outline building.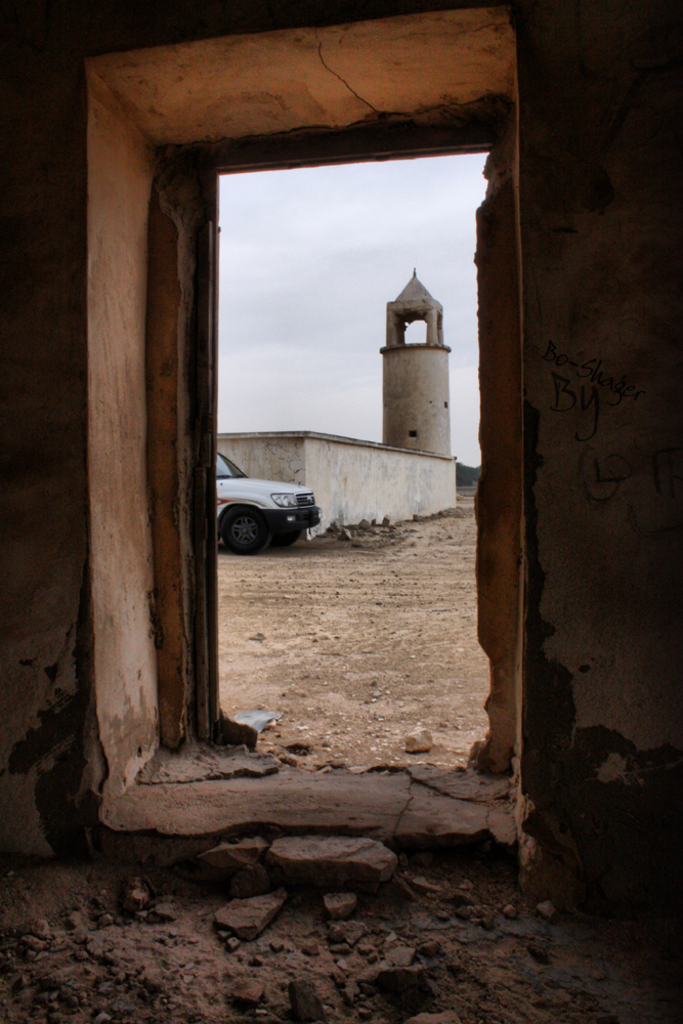
Outline: 219:258:457:539.
